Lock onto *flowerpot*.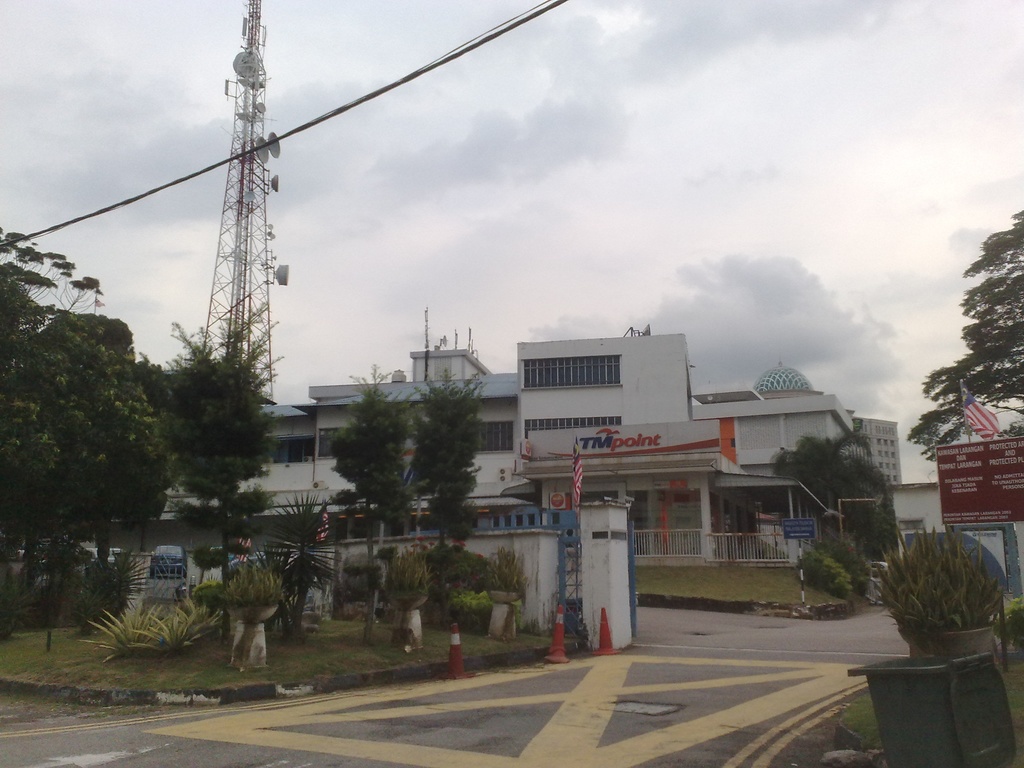
Locked: region(226, 607, 277, 627).
